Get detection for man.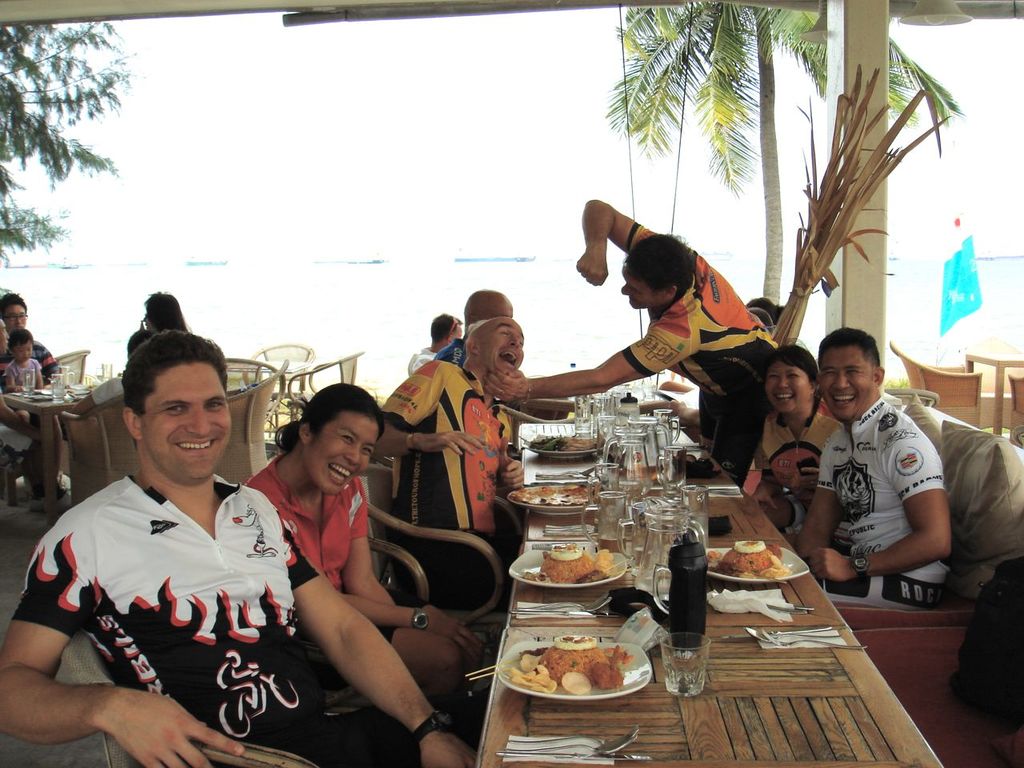
Detection: x1=484 y1=198 x2=782 y2=490.
